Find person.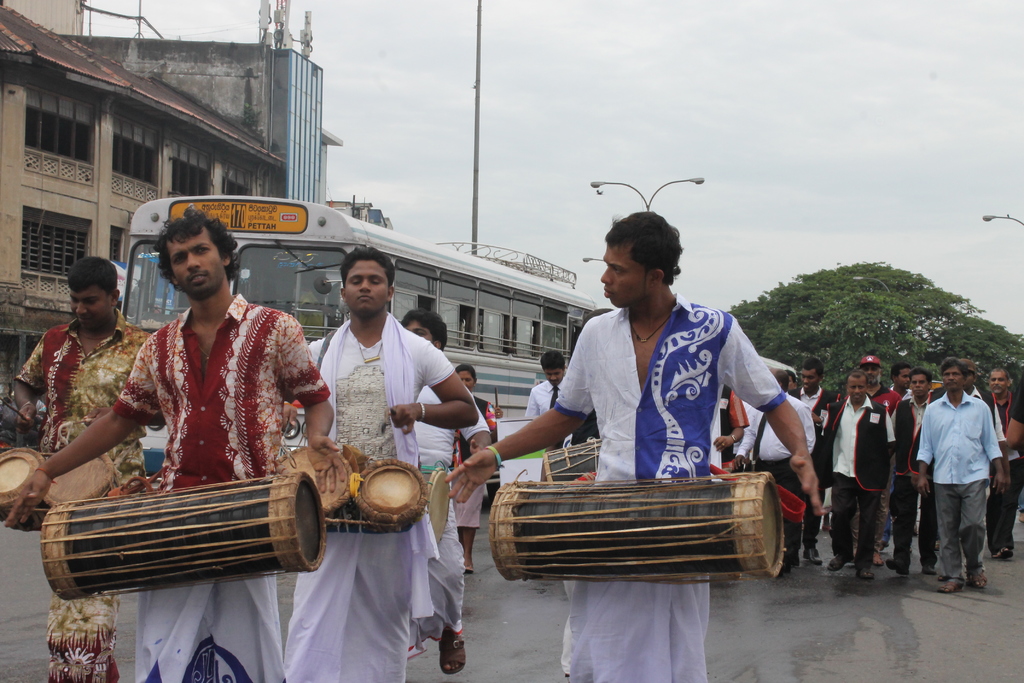
bbox=(10, 248, 172, 682).
